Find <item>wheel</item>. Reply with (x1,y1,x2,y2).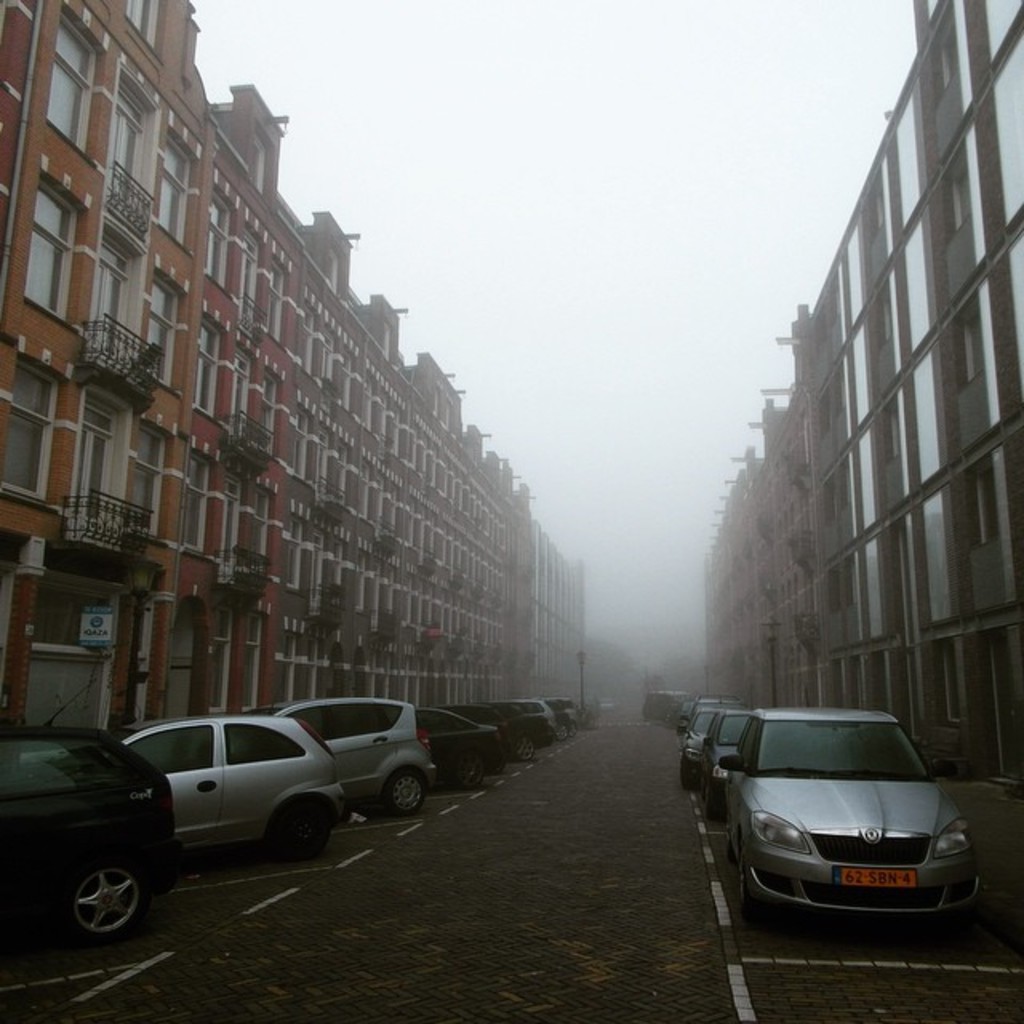
(384,771,422,819).
